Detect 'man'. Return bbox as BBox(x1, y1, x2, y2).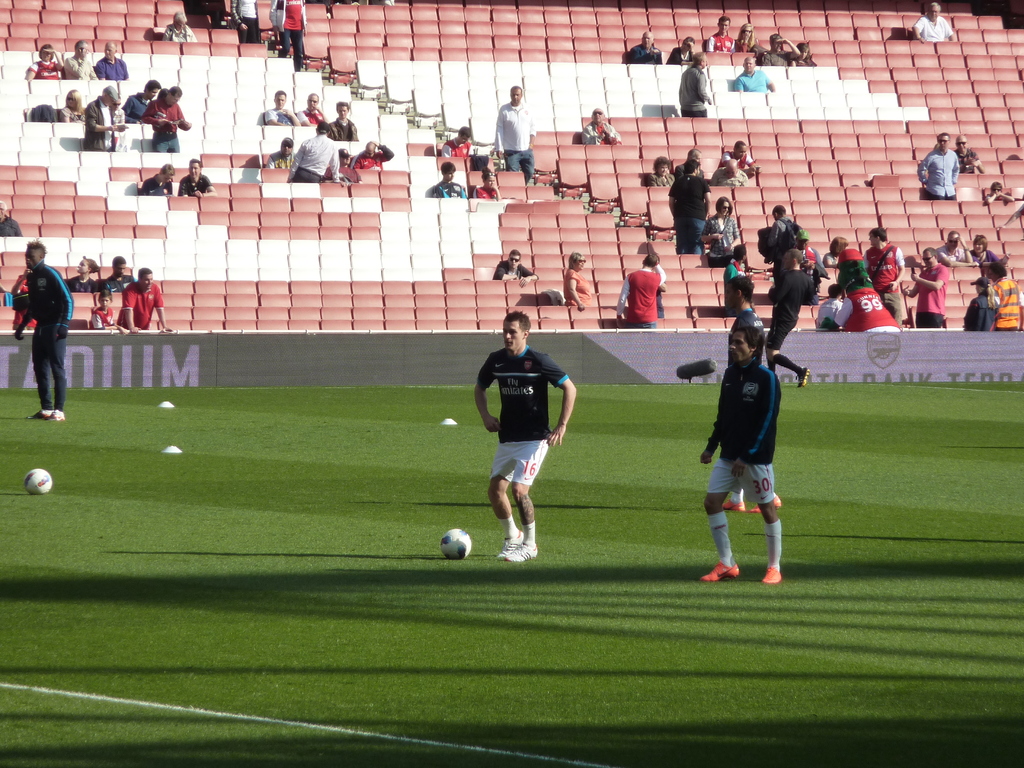
BBox(140, 162, 171, 195).
